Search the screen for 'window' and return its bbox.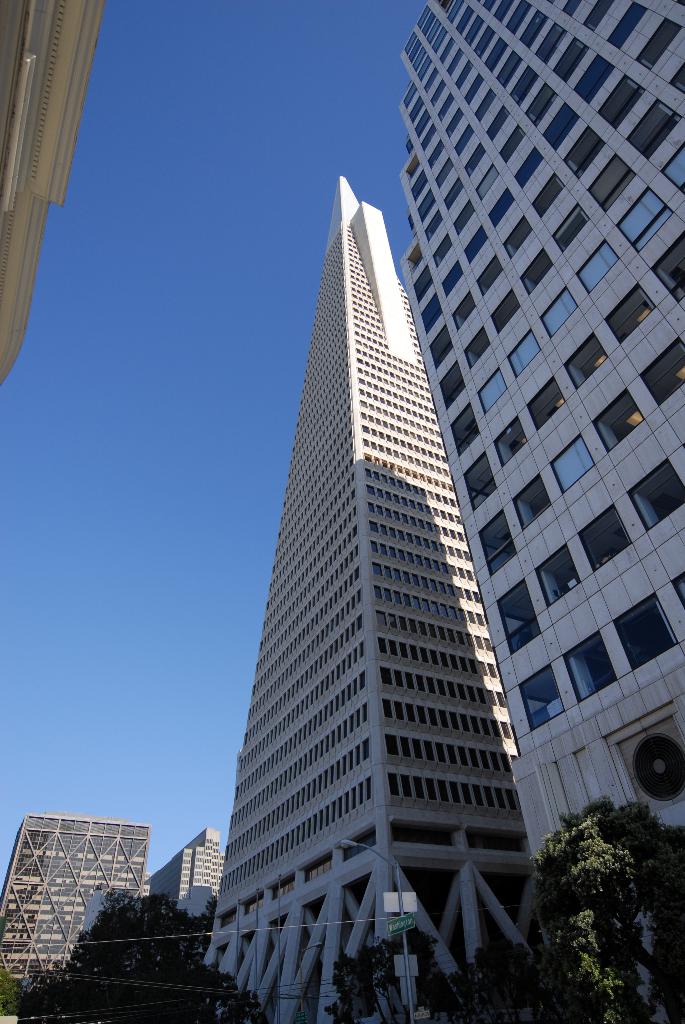
Found: crop(465, 228, 487, 260).
